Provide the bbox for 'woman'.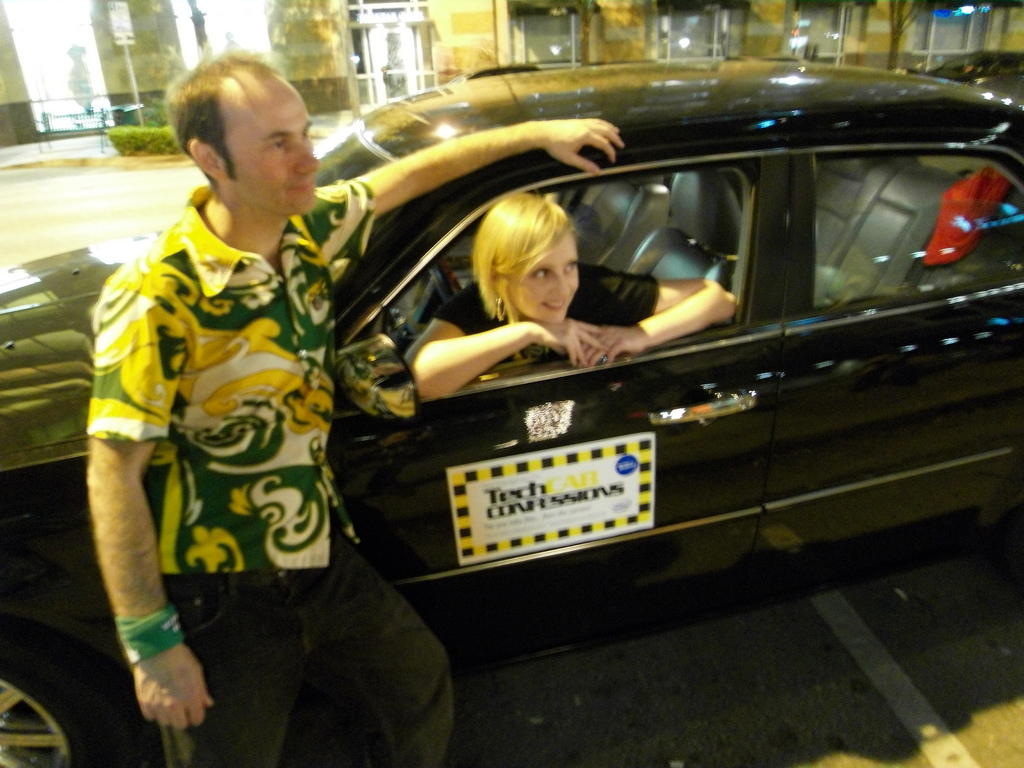
Rect(406, 196, 740, 407).
